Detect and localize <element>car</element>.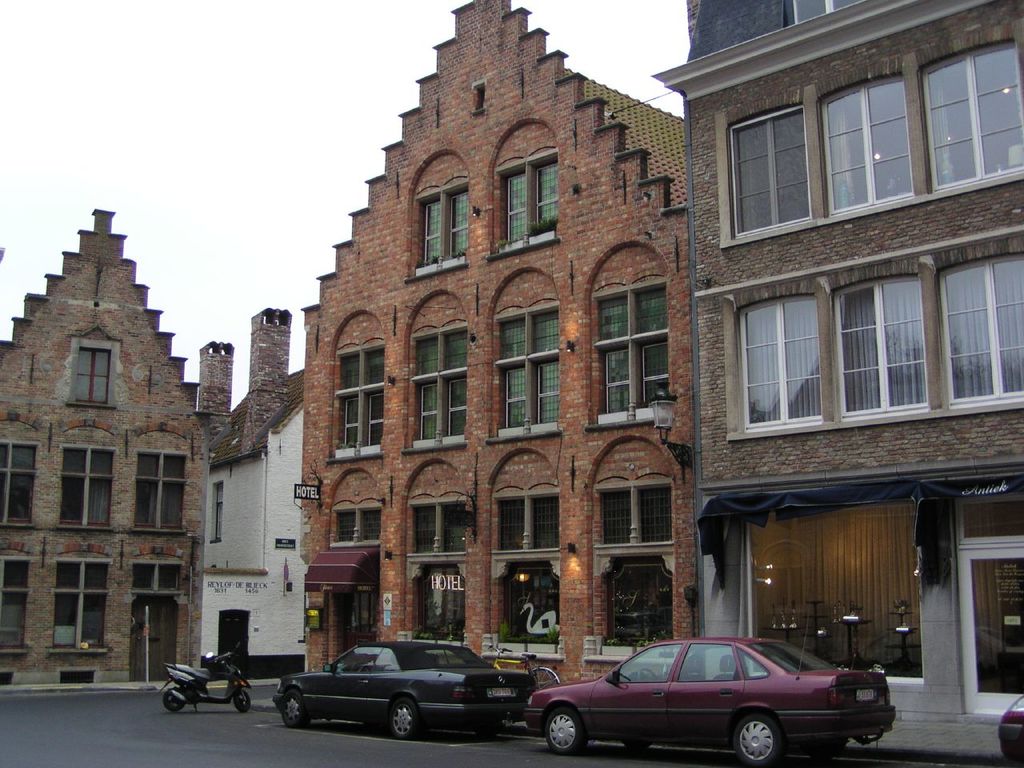
Localized at detection(278, 642, 534, 738).
